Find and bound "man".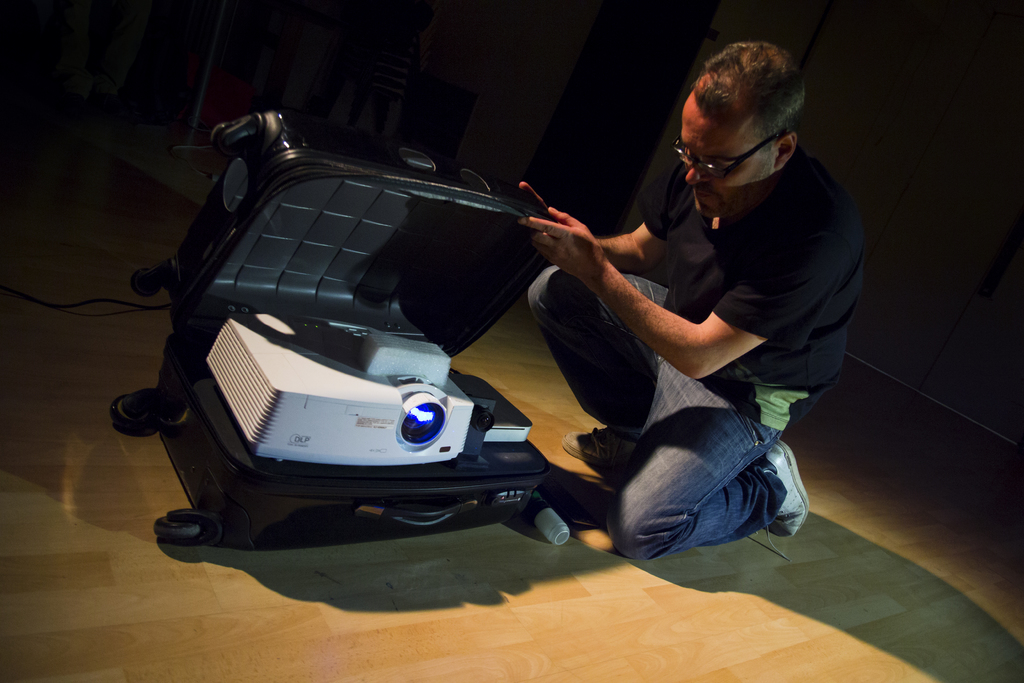
Bound: x1=513 y1=33 x2=876 y2=573.
